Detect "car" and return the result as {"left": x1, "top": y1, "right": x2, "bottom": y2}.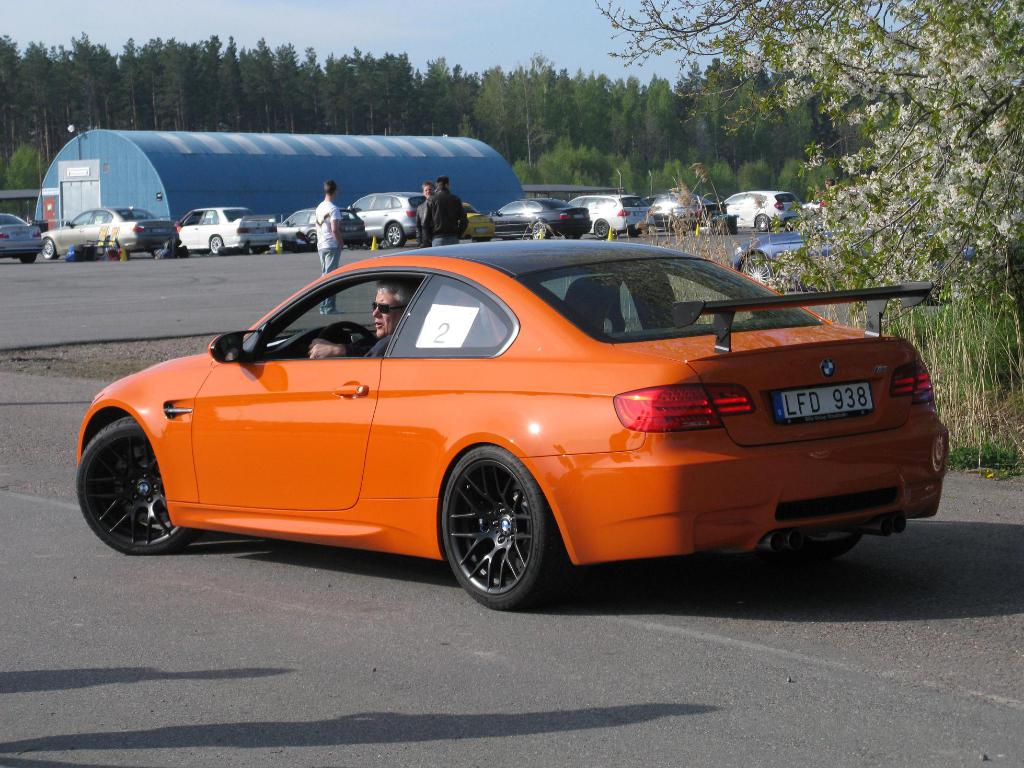
{"left": 65, "top": 237, "right": 955, "bottom": 612}.
